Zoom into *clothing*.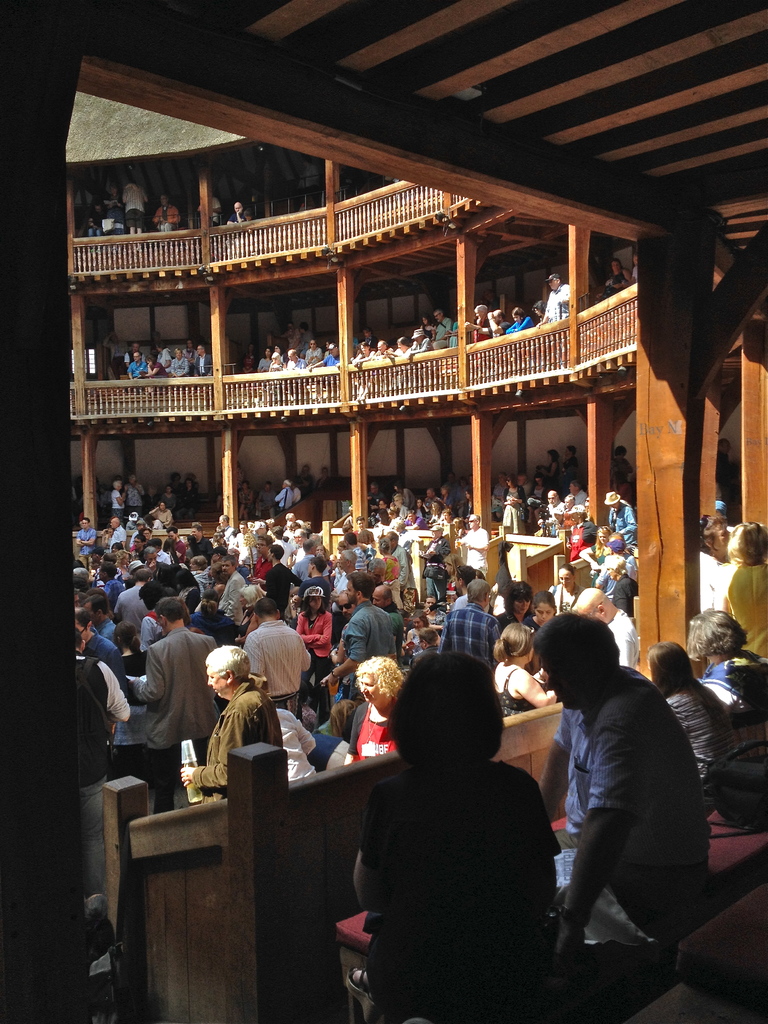
Zoom target: 701, 646, 767, 707.
